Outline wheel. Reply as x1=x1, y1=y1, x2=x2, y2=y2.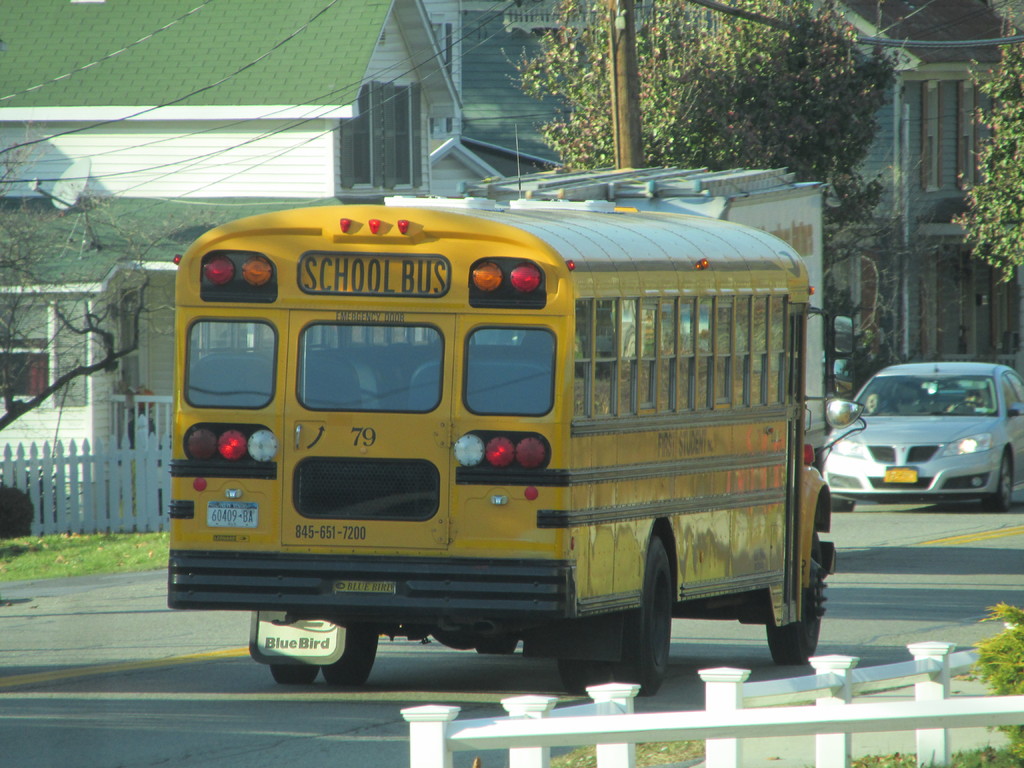
x1=483, y1=640, x2=518, y2=652.
